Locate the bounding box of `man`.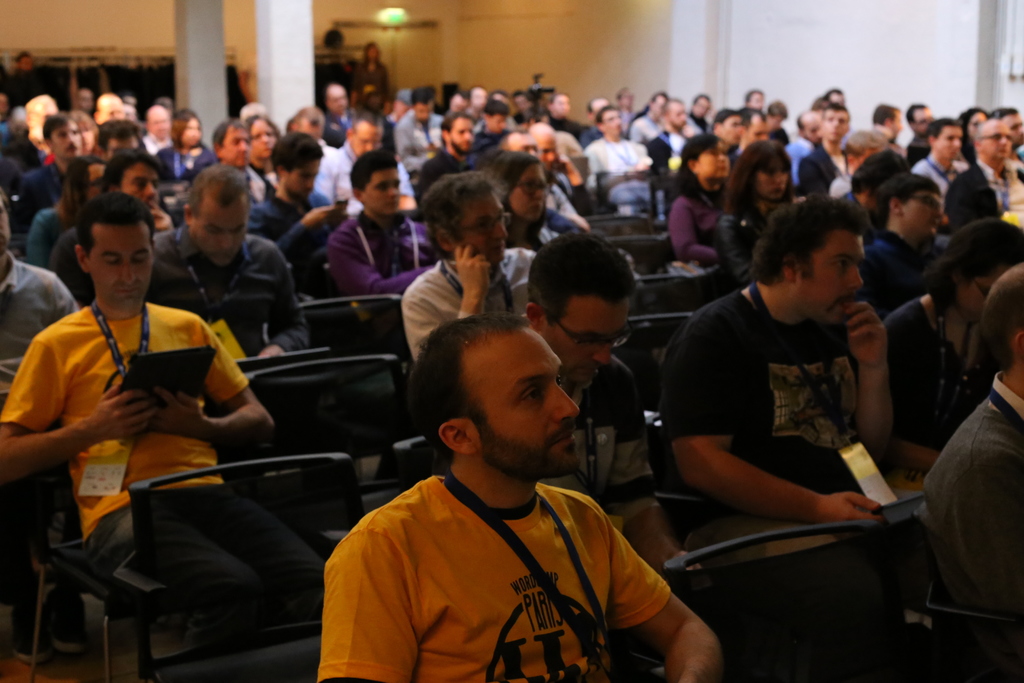
Bounding box: 902, 96, 948, 168.
